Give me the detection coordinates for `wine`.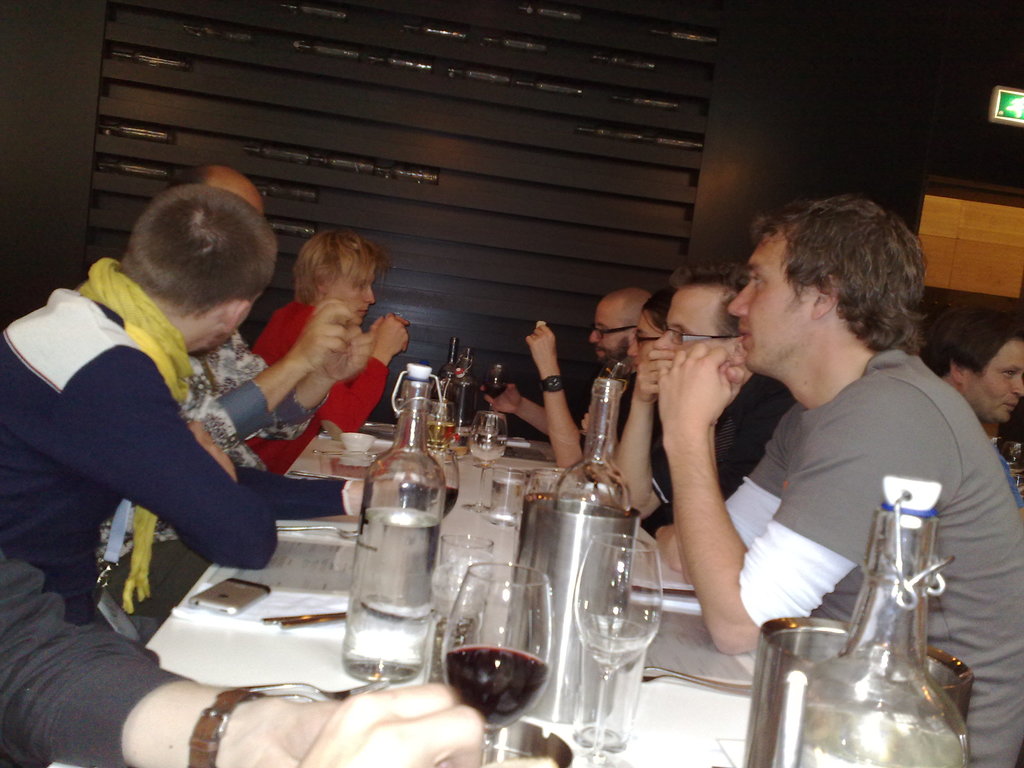
(442,644,547,733).
